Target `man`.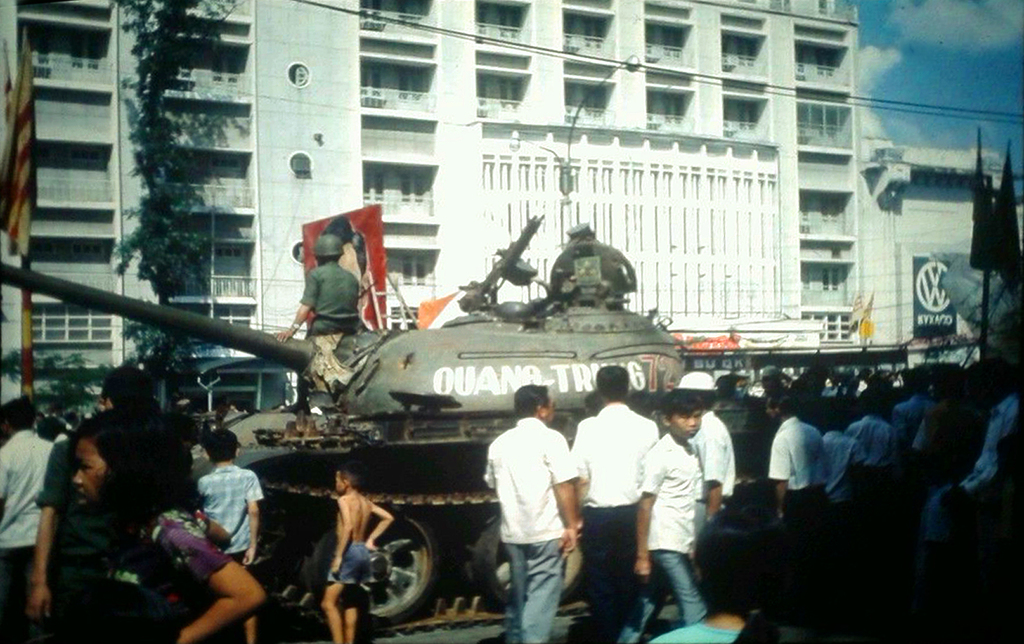
Target region: x1=31, y1=367, x2=200, y2=624.
